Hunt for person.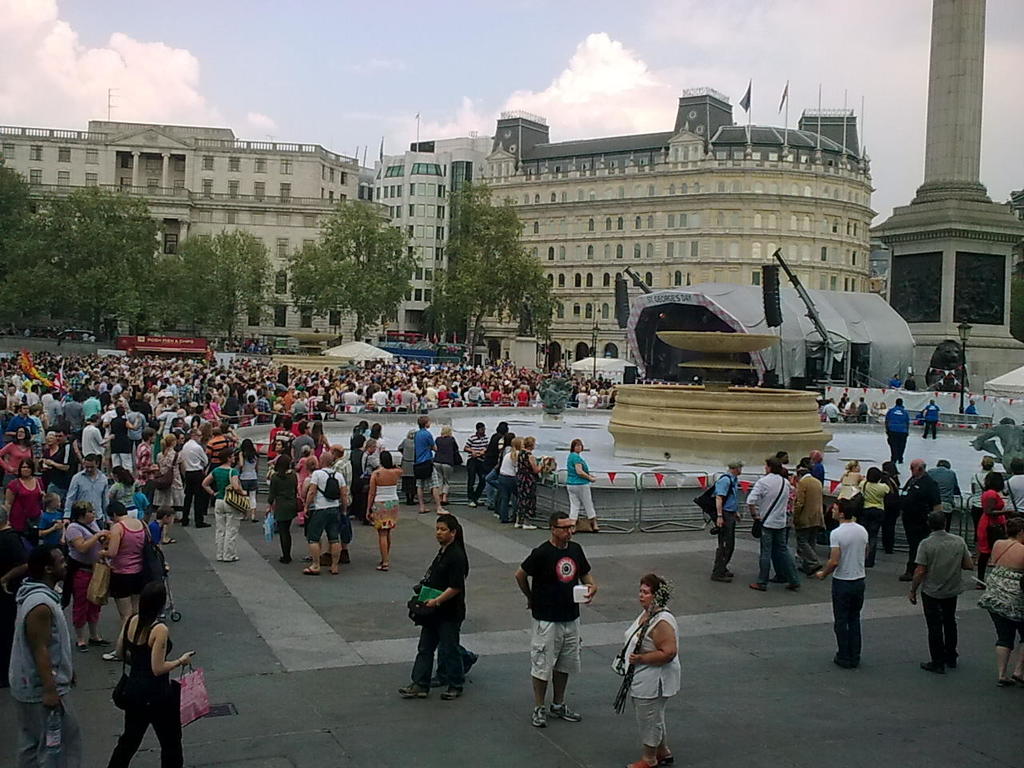
Hunted down at region(138, 430, 165, 486).
